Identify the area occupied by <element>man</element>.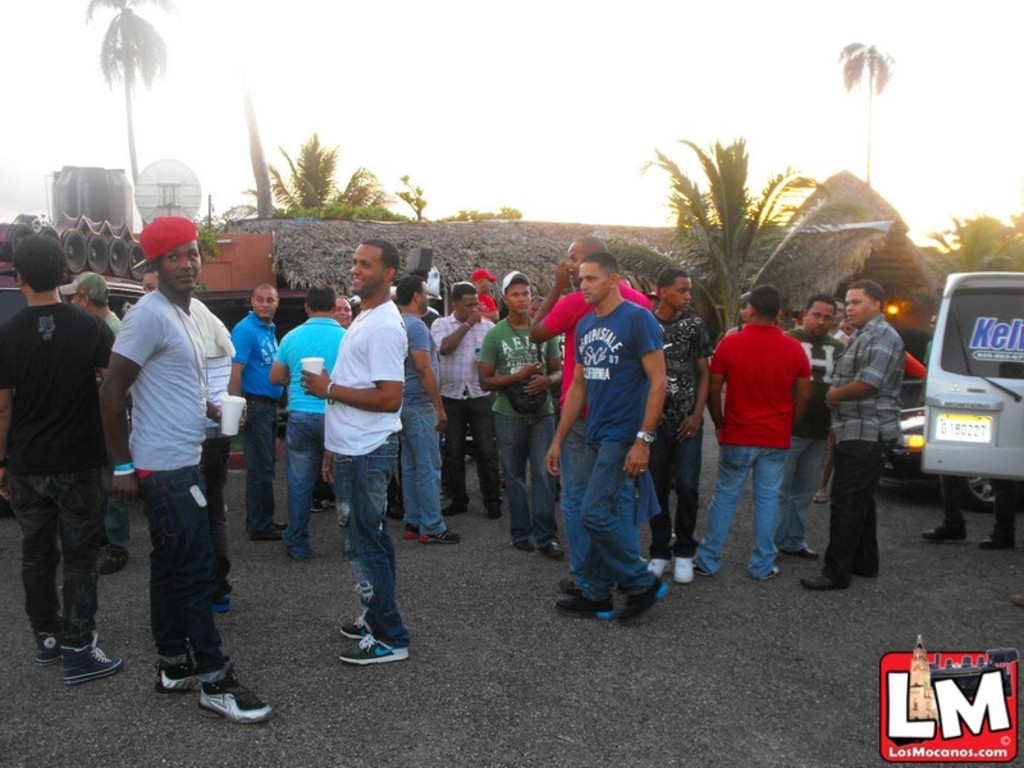
Area: l=475, t=269, r=564, b=557.
